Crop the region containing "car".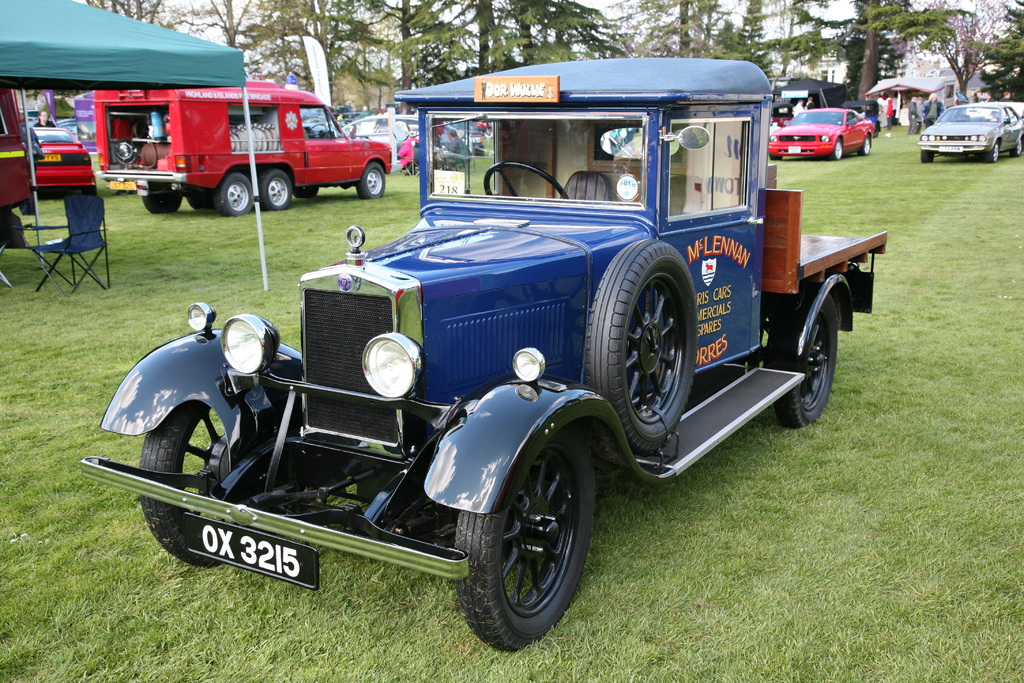
Crop region: [31,126,93,197].
